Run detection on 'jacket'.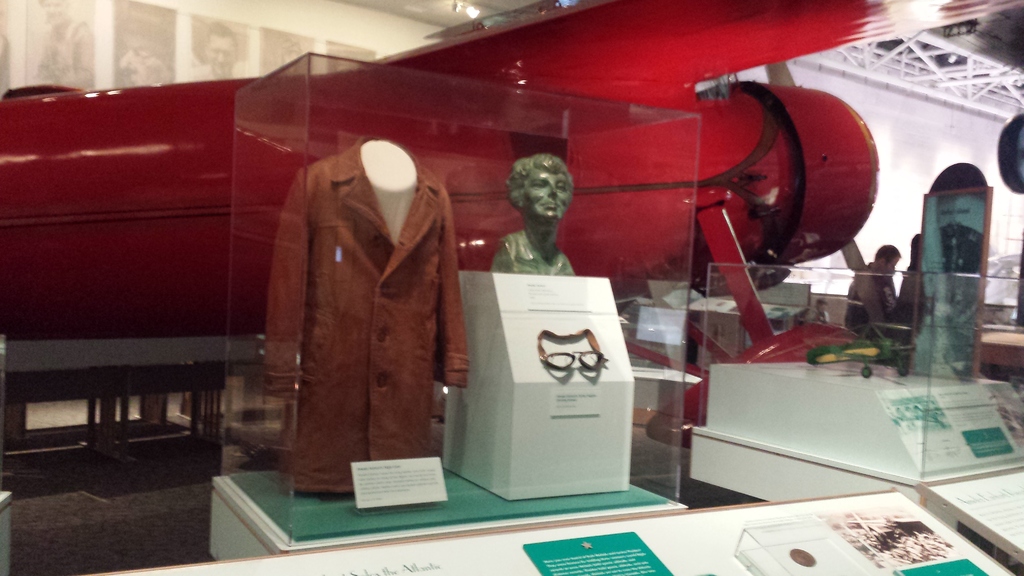
Result: 256 104 461 484.
